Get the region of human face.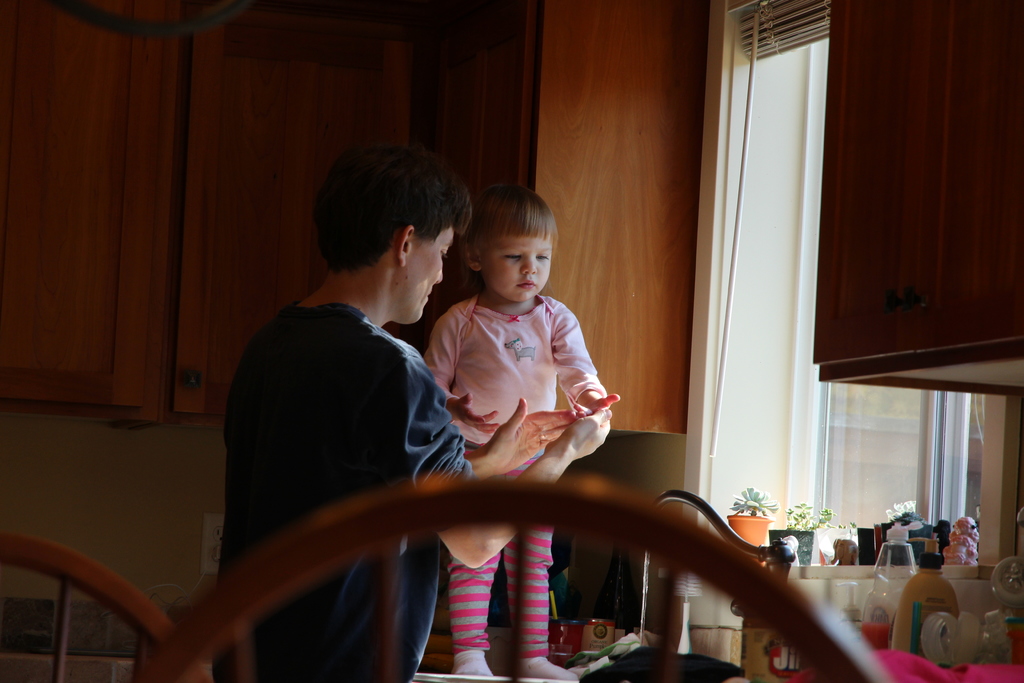
l=478, t=231, r=559, b=304.
